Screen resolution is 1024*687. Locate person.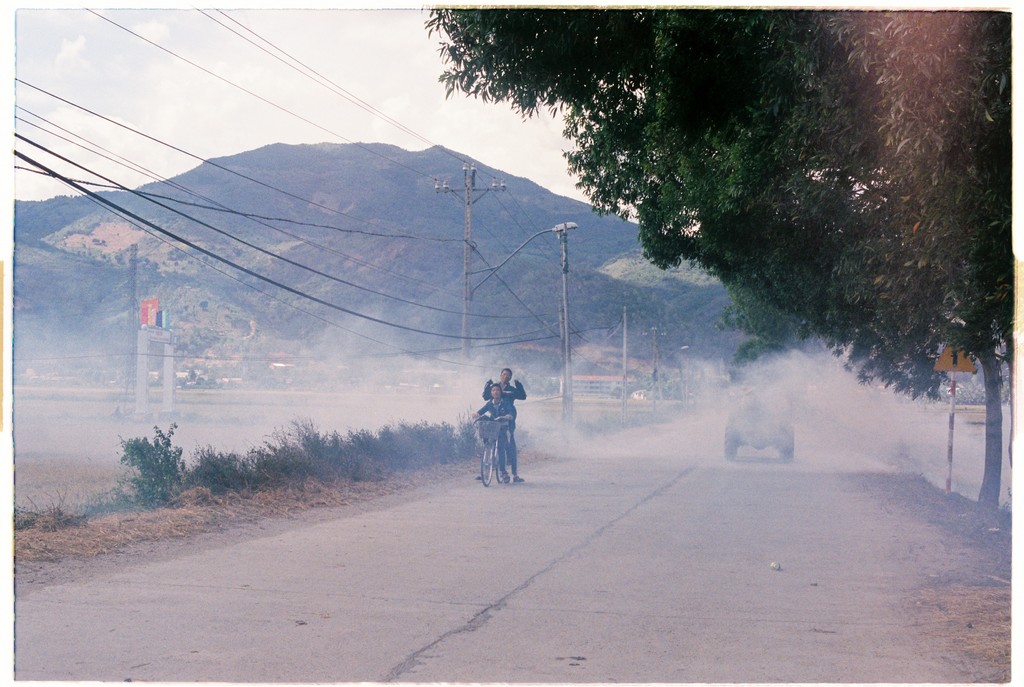
rect(483, 367, 527, 481).
